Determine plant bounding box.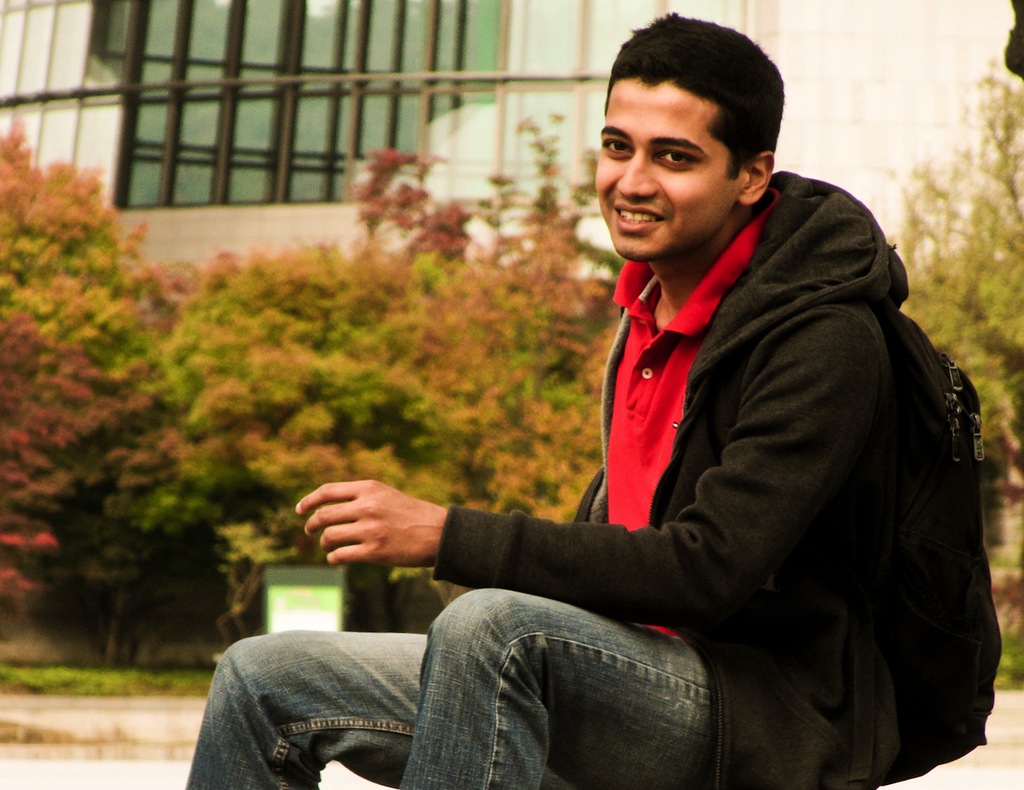
Determined: bbox=[497, 102, 598, 273].
